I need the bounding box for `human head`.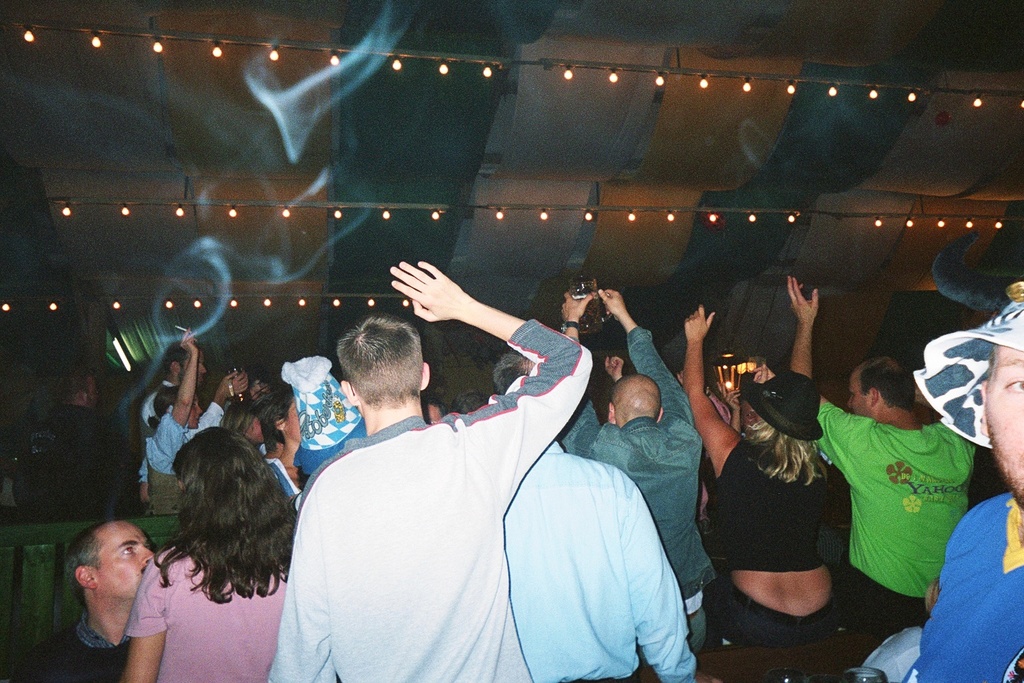
Here it is: (left=847, top=355, right=916, bottom=423).
